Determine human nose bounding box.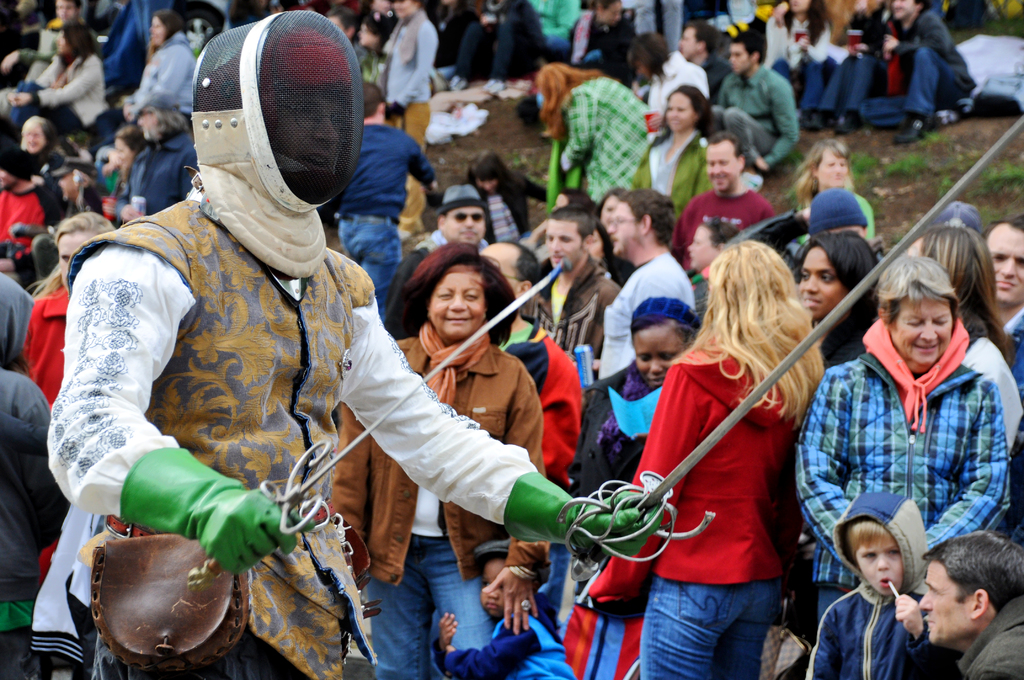
Determined: [310,113,334,147].
